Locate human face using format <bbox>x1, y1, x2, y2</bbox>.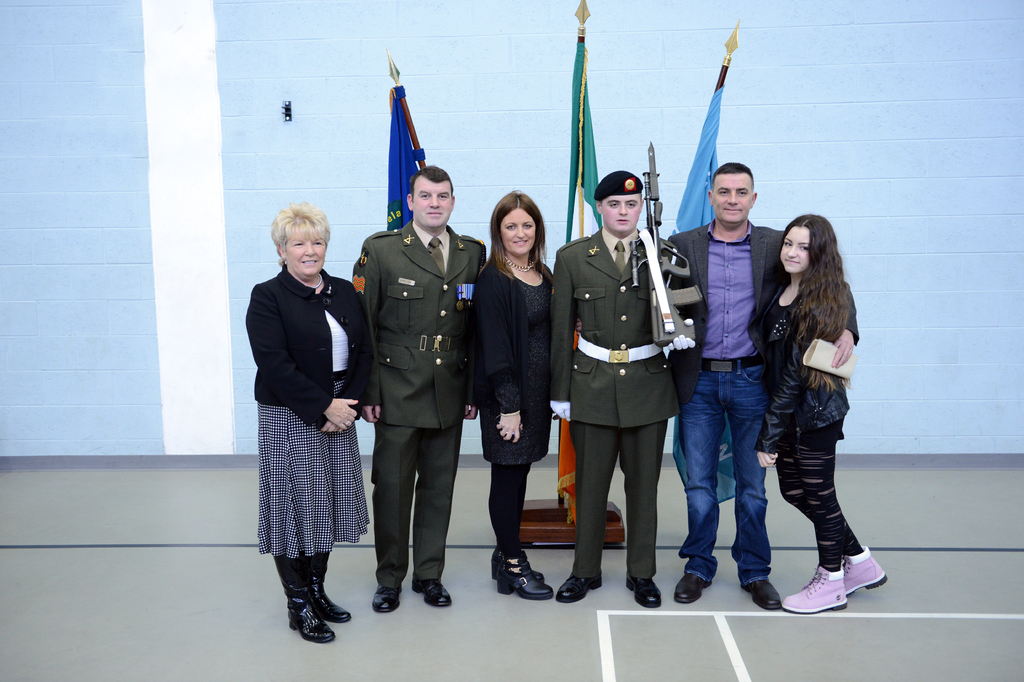
<bbox>714, 173, 753, 231</bbox>.
